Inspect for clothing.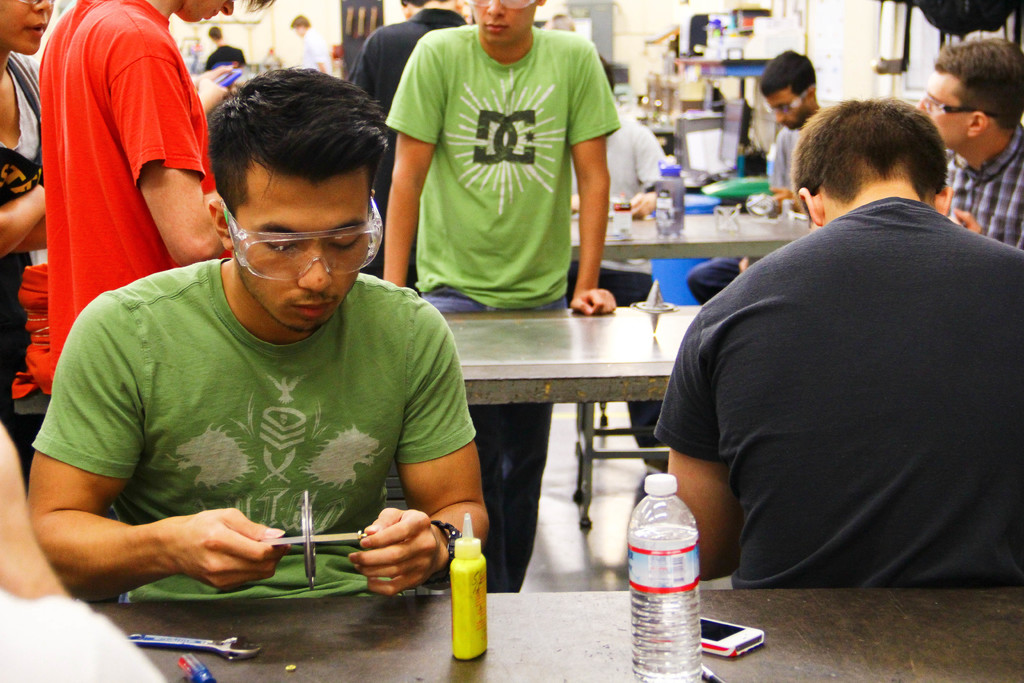
Inspection: region(40, 232, 493, 607).
